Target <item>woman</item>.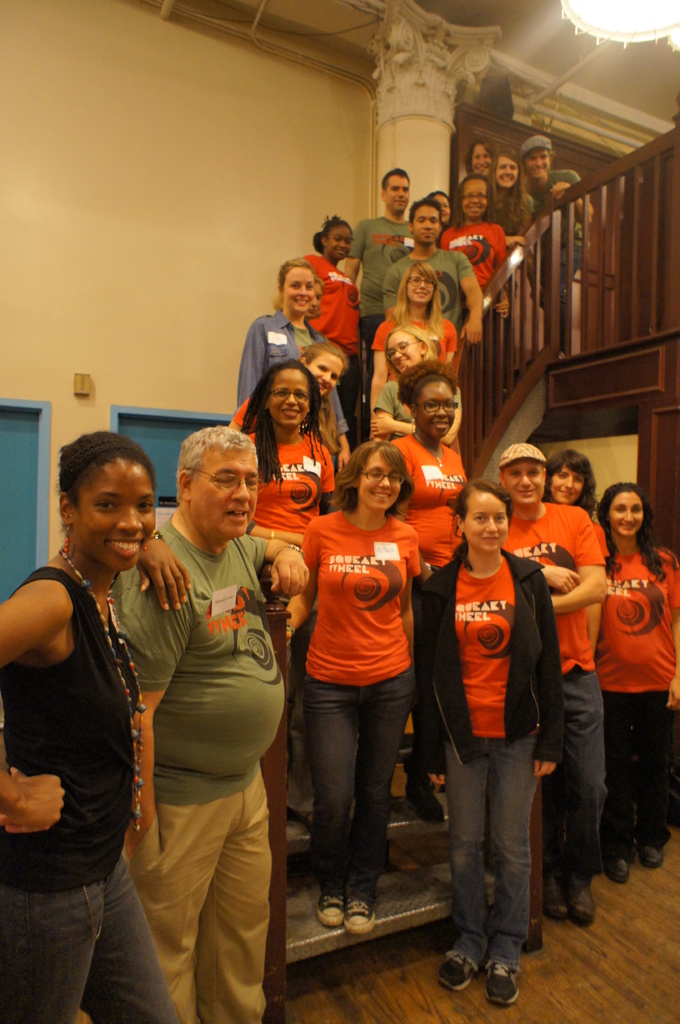
Target region: 490/151/536/248.
